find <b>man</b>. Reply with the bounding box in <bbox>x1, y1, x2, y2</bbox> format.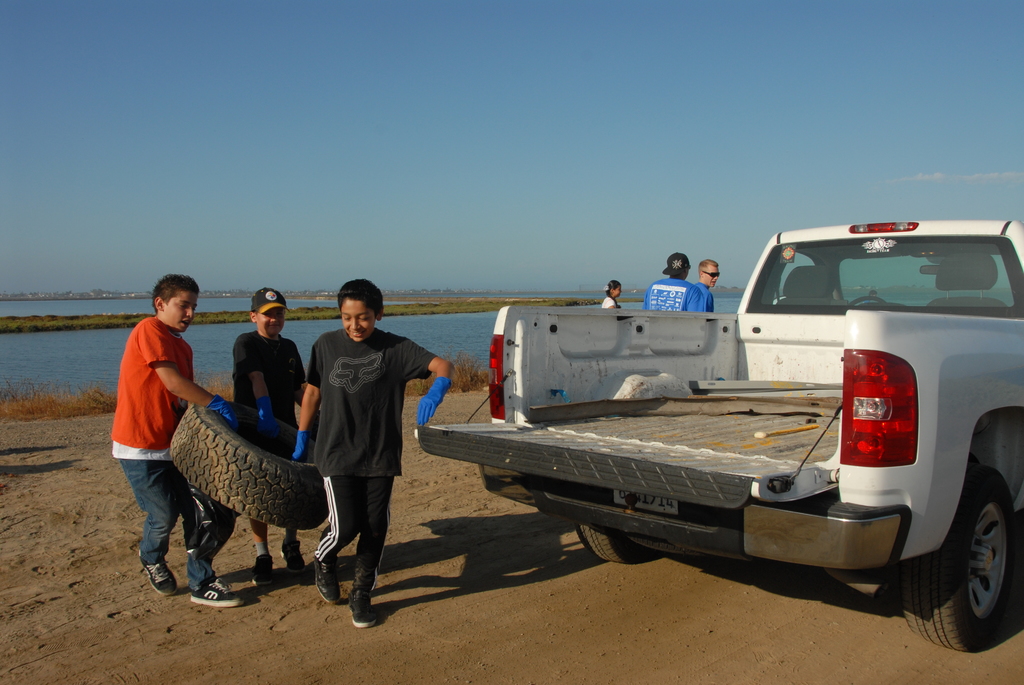
<bbox>645, 251, 695, 308</bbox>.
